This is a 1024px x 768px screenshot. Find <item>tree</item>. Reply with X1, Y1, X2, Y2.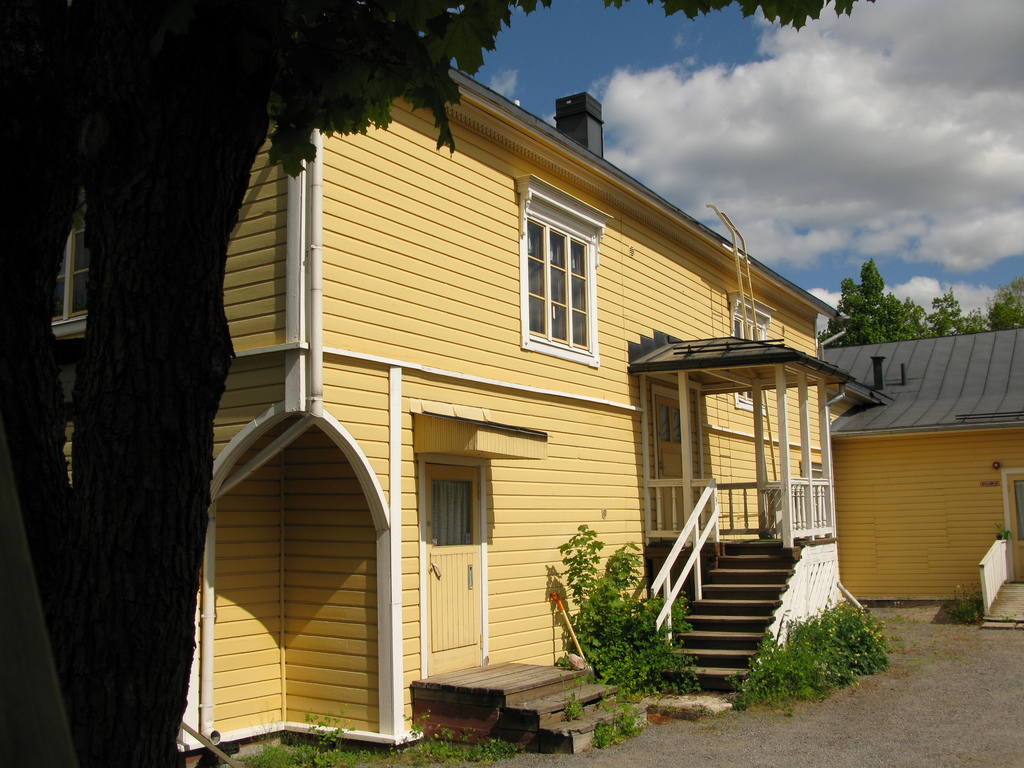
947, 266, 1023, 330.
